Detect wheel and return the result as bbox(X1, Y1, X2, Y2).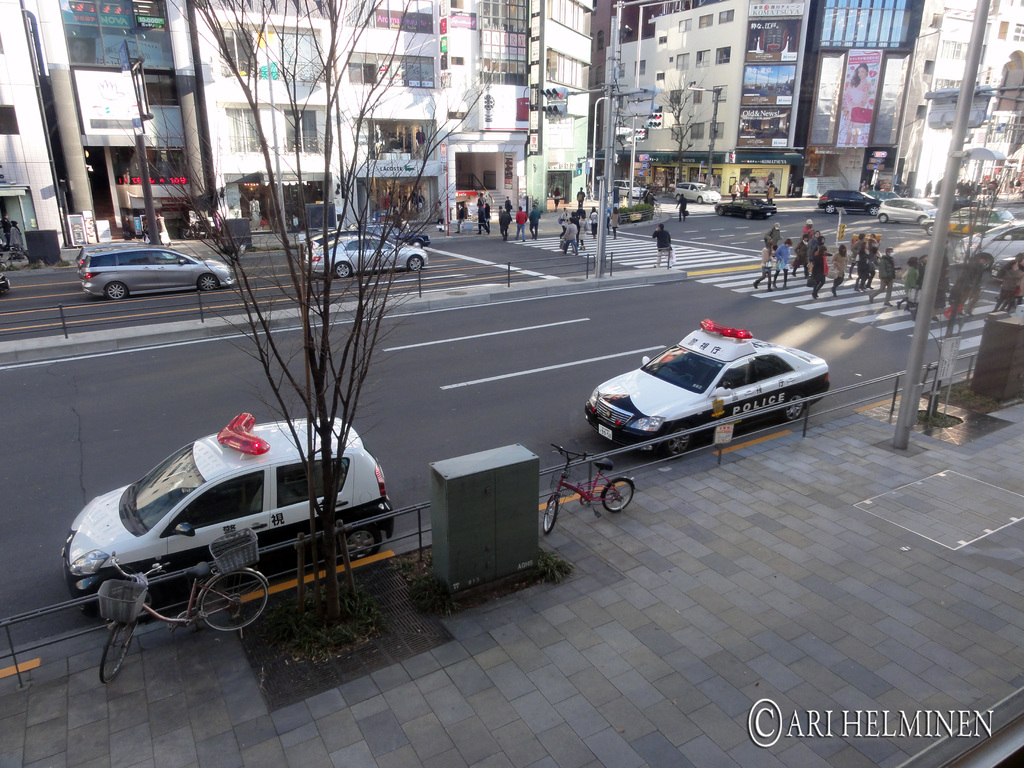
bbox(542, 495, 559, 534).
